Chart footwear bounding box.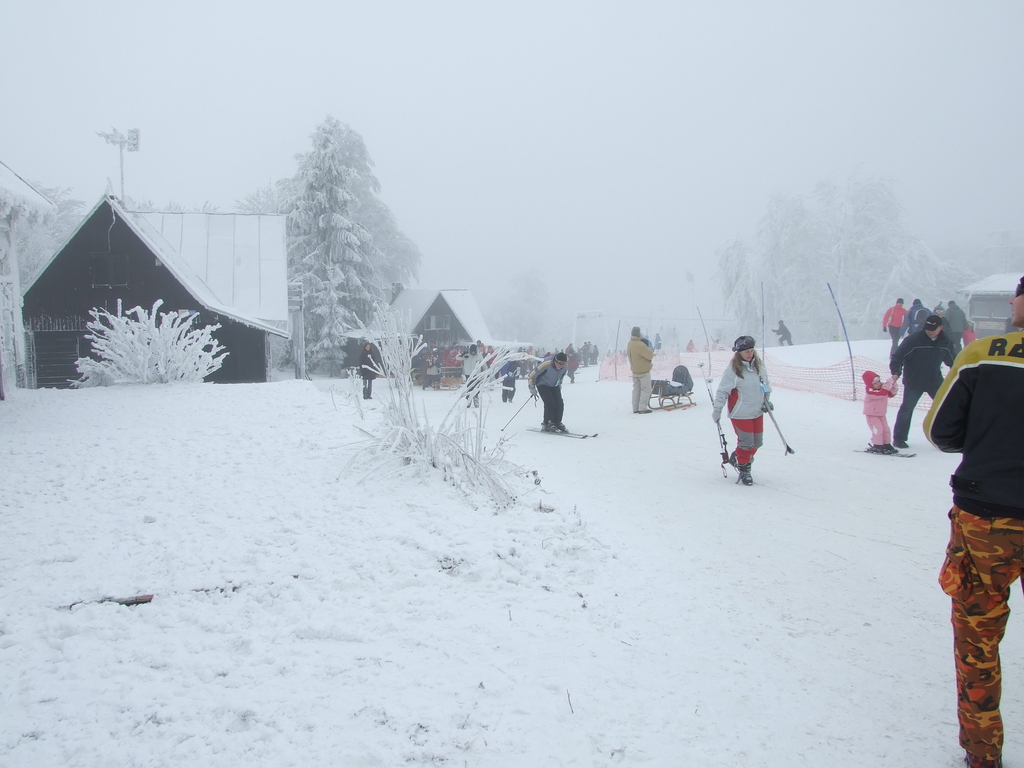
Charted: select_region(875, 445, 893, 455).
